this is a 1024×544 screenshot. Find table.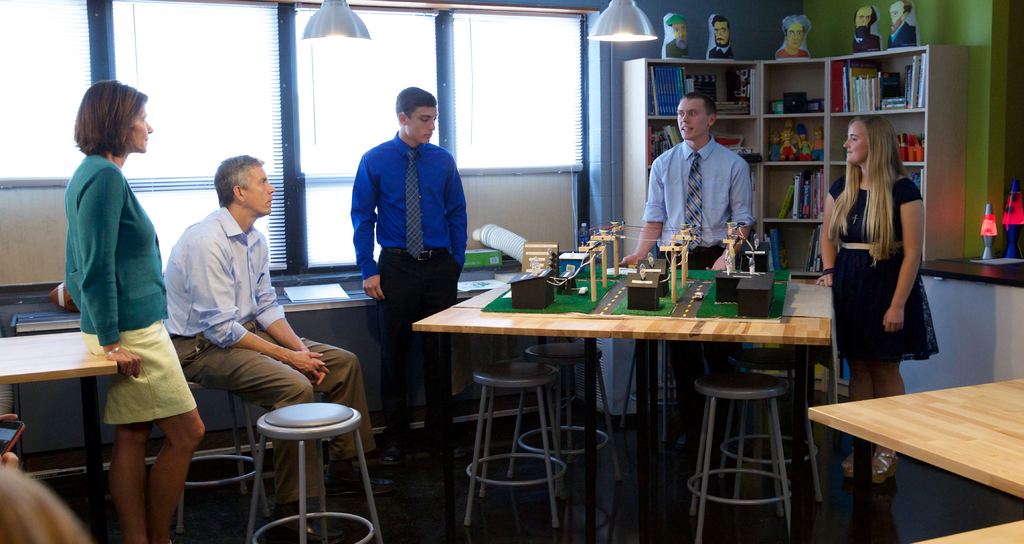
Bounding box: Rect(408, 277, 823, 543).
